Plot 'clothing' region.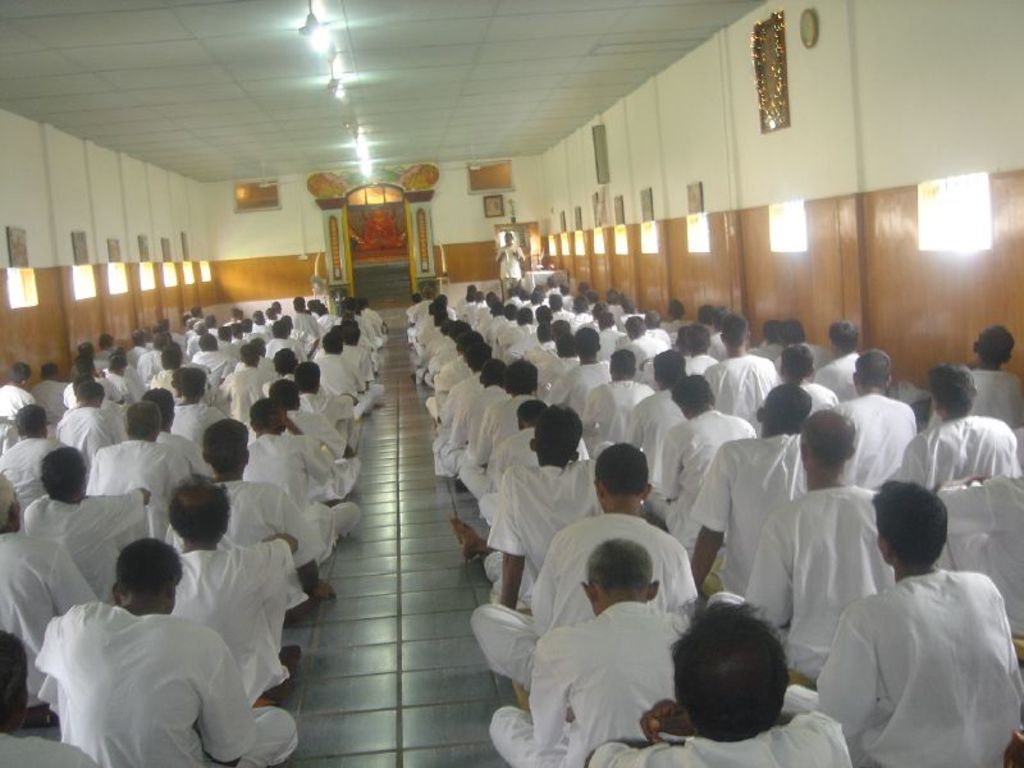
Plotted at [497, 241, 525, 288].
